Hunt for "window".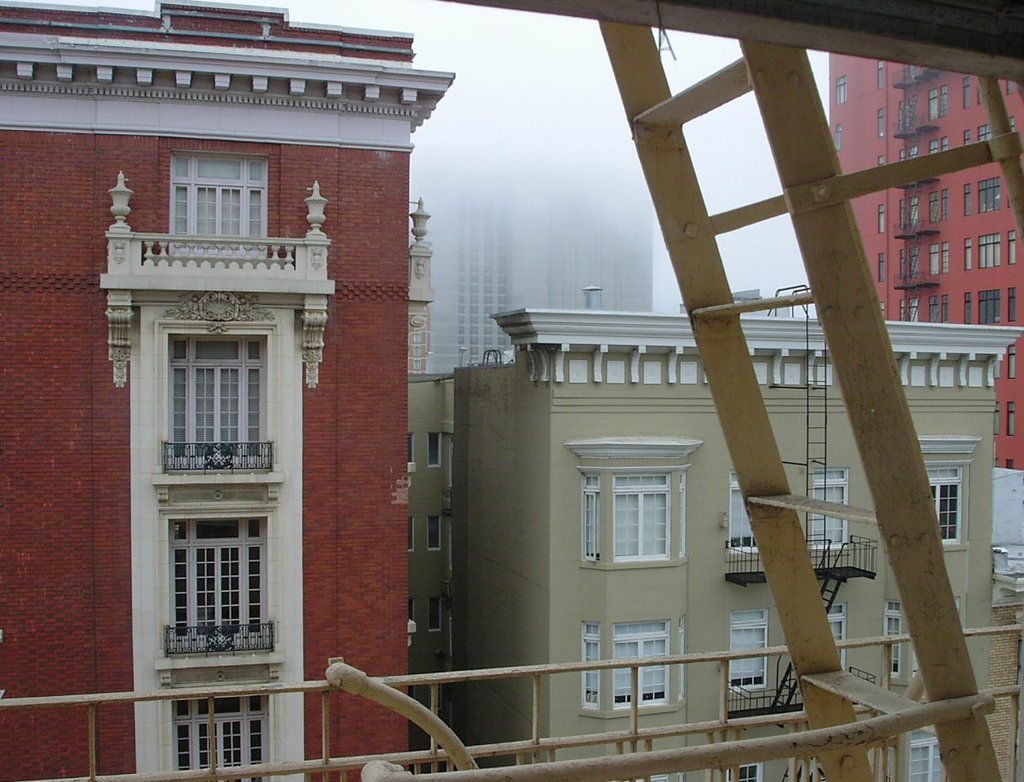
Hunted down at (1006,347,1020,377).
